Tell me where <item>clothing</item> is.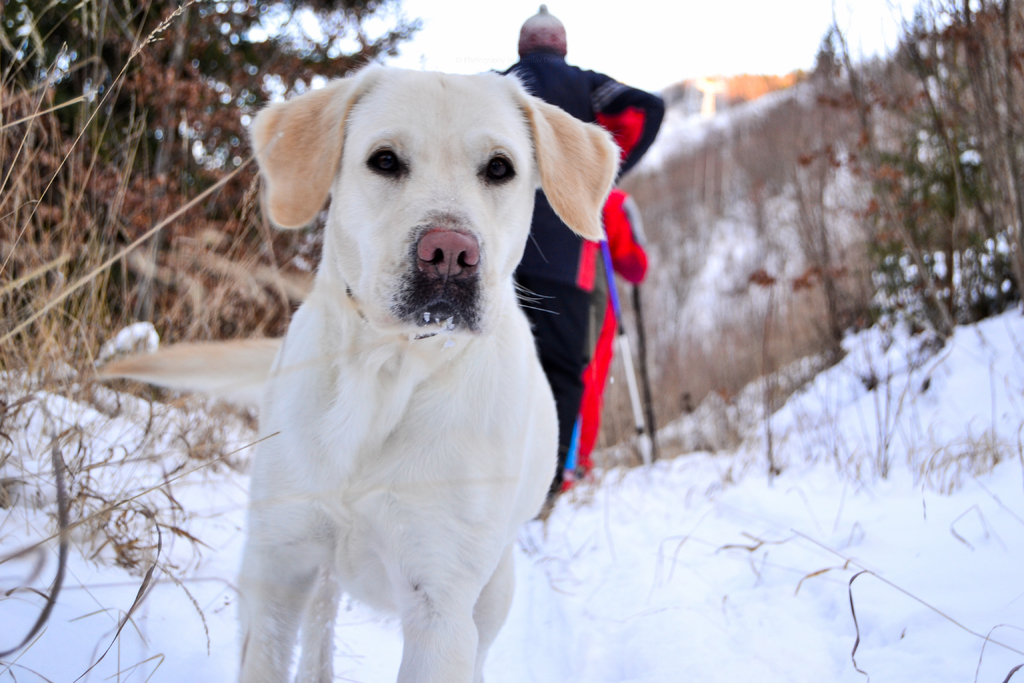
<item>clothing</item> is at 494:45:664:498.
